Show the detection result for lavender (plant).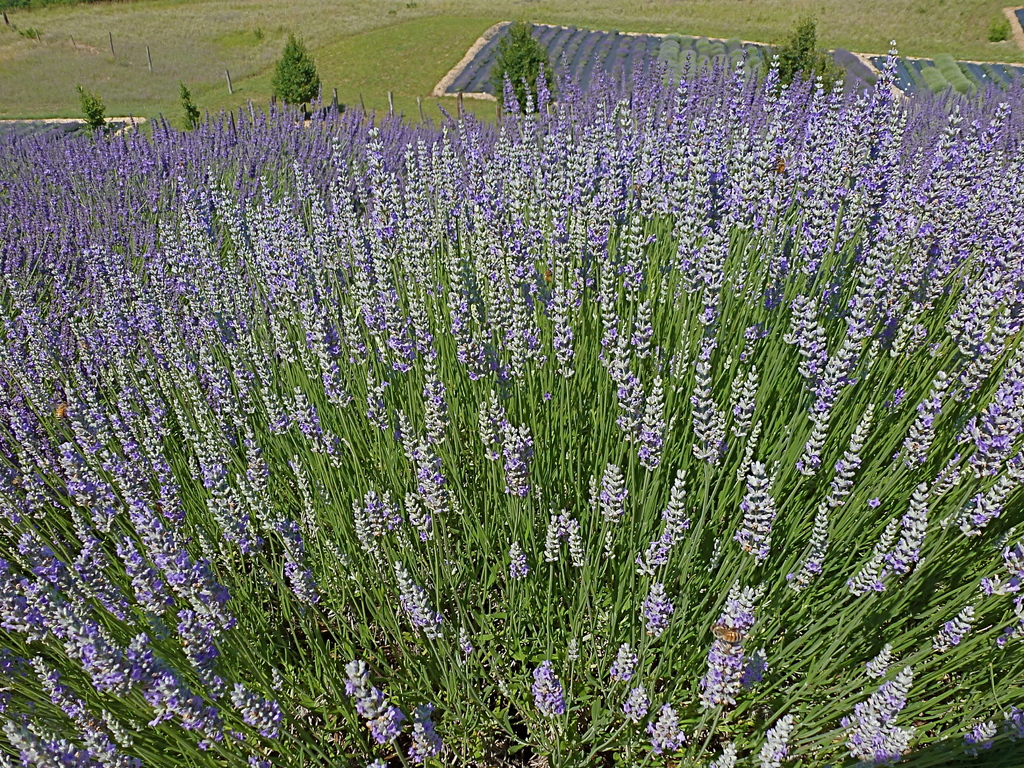
BBox(335, 659, 409, 752).
